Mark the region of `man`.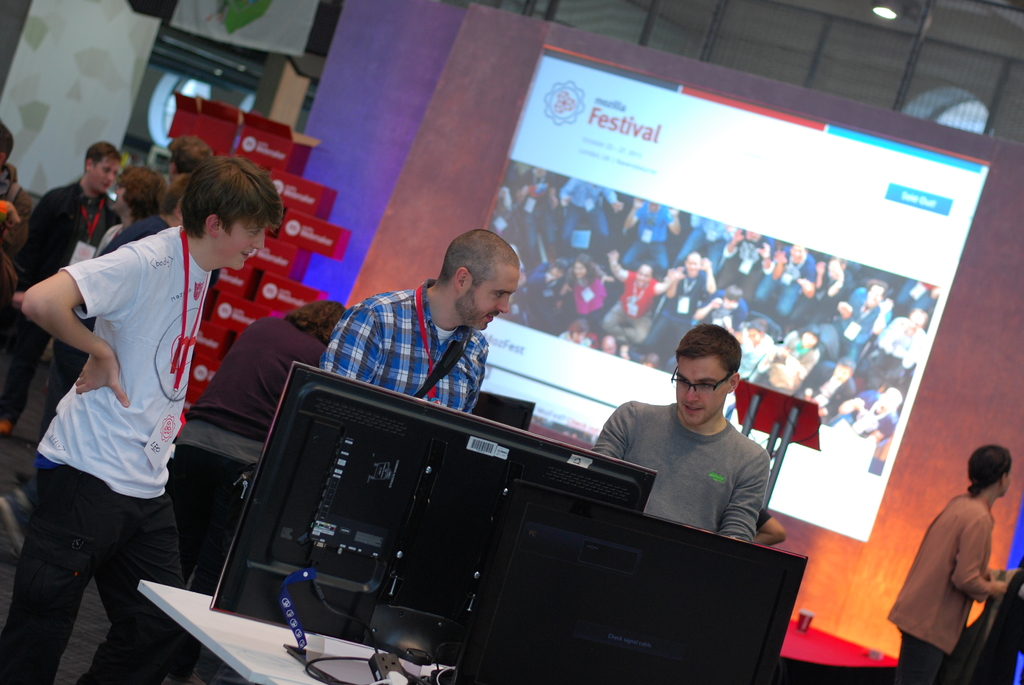
Region: [left=316, top=225, right=524, bottom=415].
